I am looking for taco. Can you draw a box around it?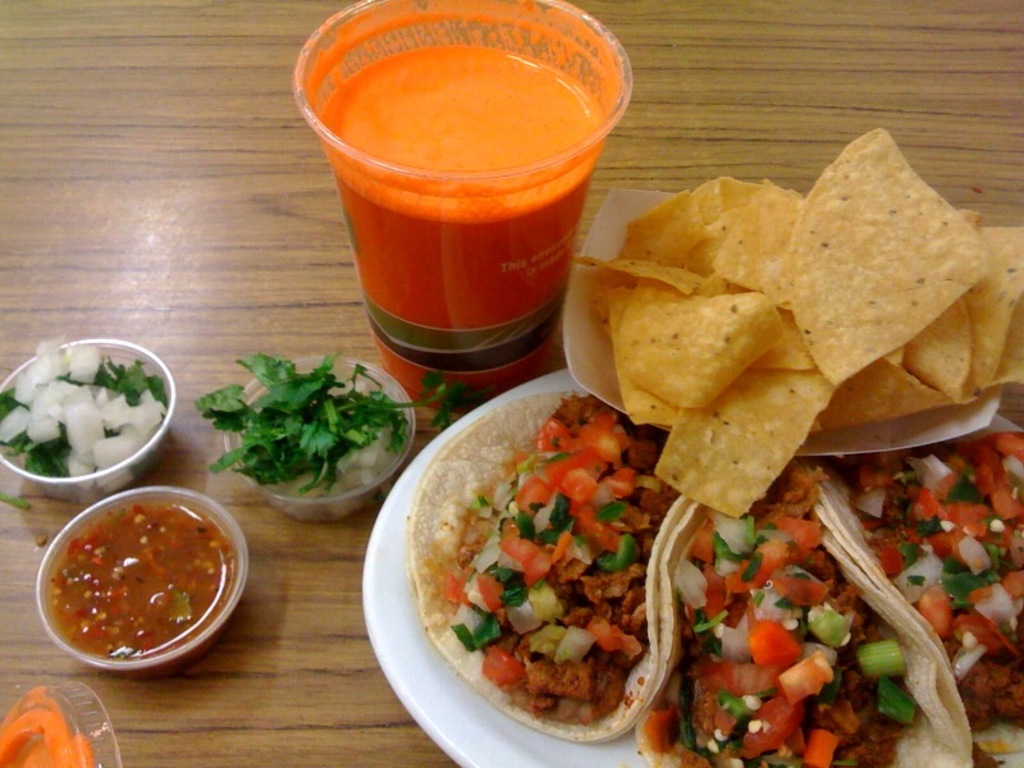
Sure, the bounding box is [left=635, top=468, right=972, bottom=767].
